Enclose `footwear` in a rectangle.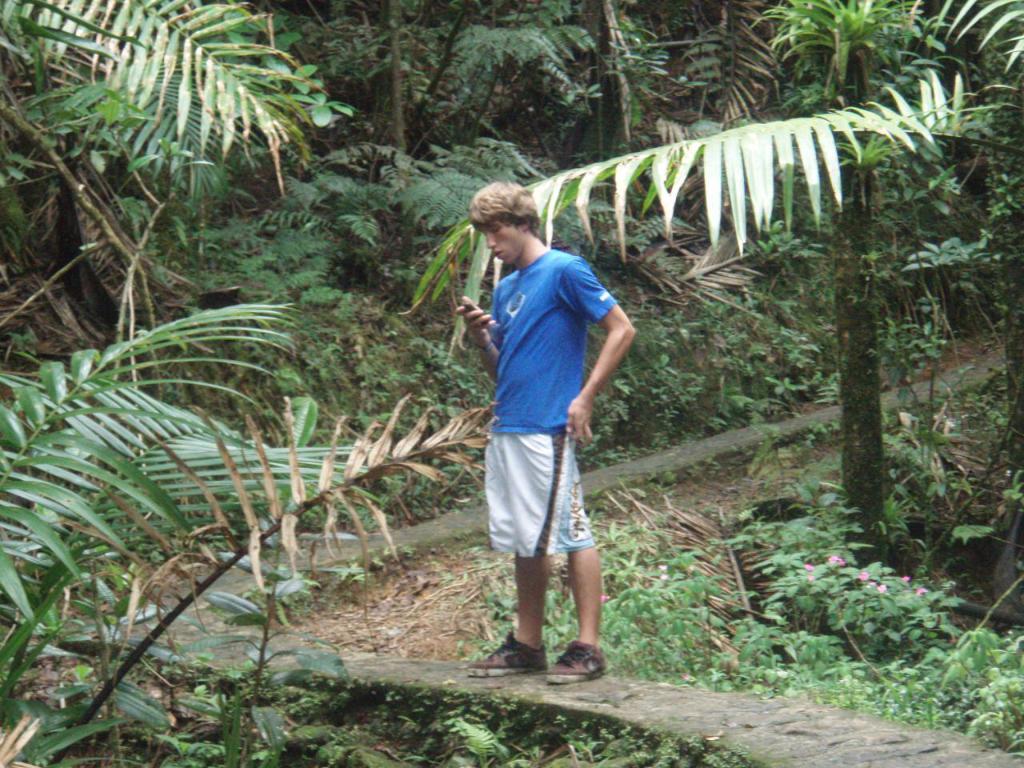
pyautogui.locateOnScreen(466, 627, 546, 678).
